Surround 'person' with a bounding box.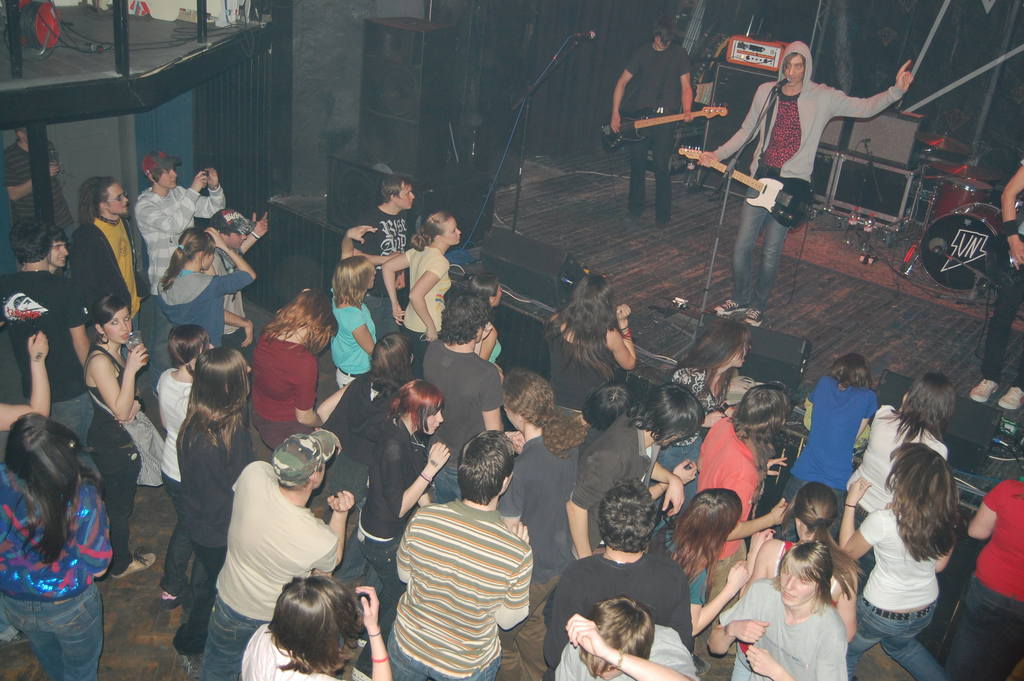
<region>252, 285, 365, 489</region>.
